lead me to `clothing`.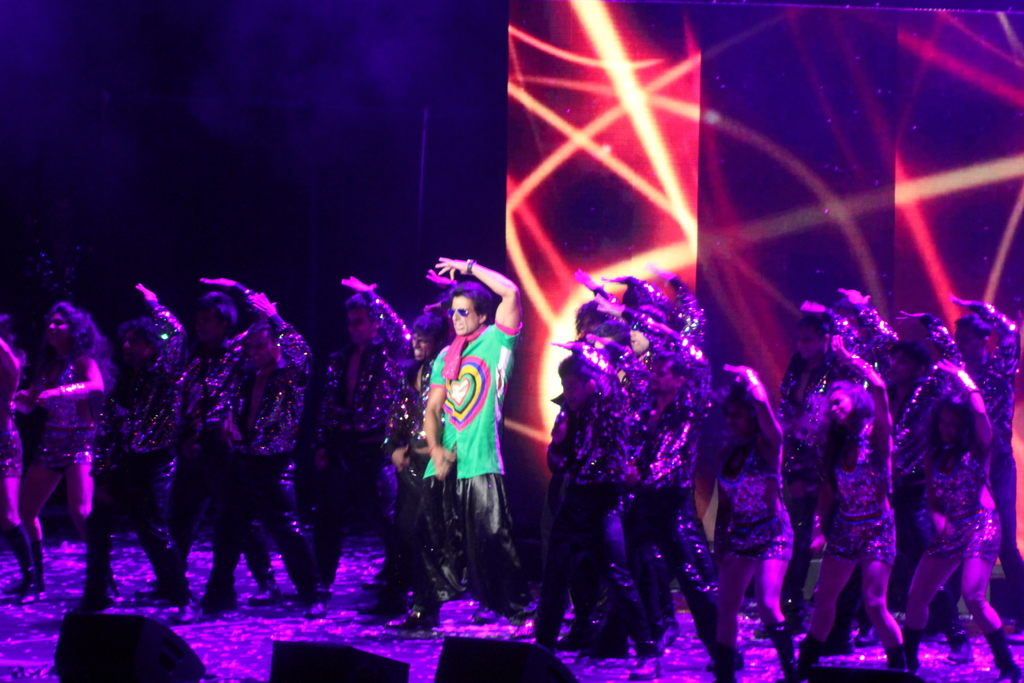
Lead to {"x1": 772, "y1": 342, "x2": 844, "y2": 522}.
